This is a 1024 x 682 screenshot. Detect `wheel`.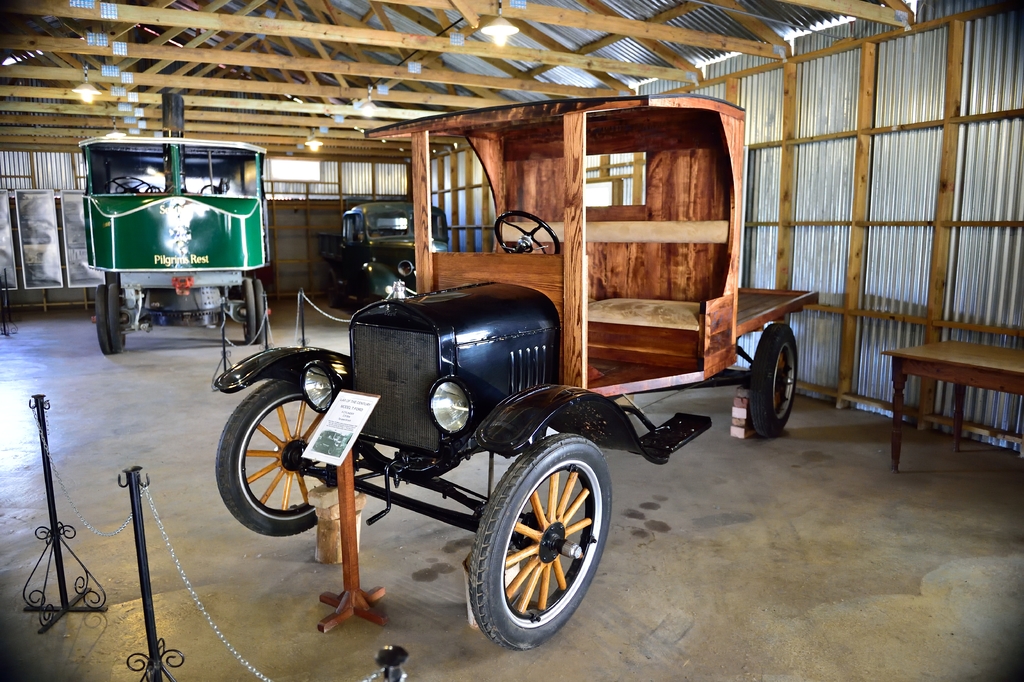
left=493, top=209, right=559, bottom=253.
